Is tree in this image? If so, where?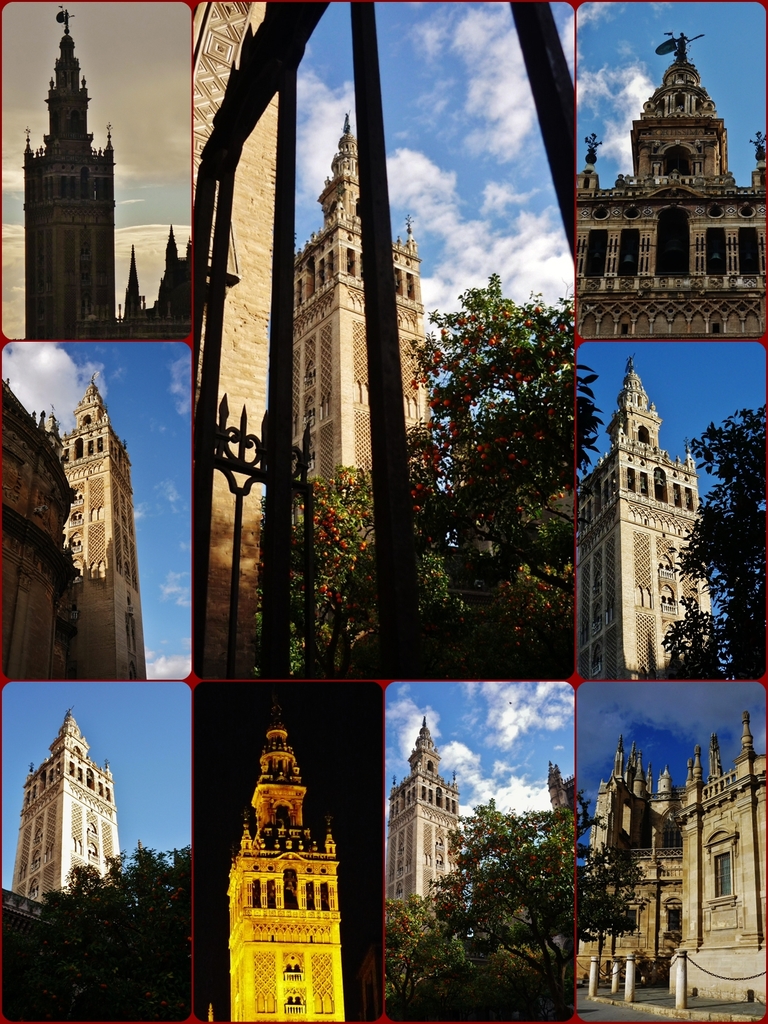
Yes, at left=398, top=265, right=573, bottom=683.
